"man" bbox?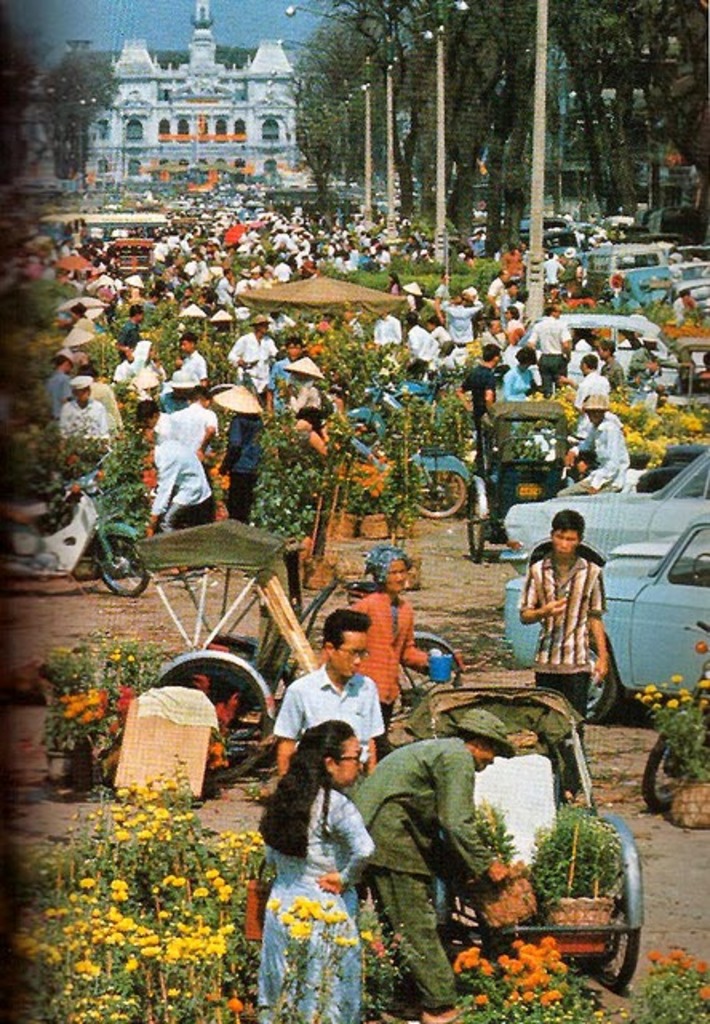
539 250 568 290
